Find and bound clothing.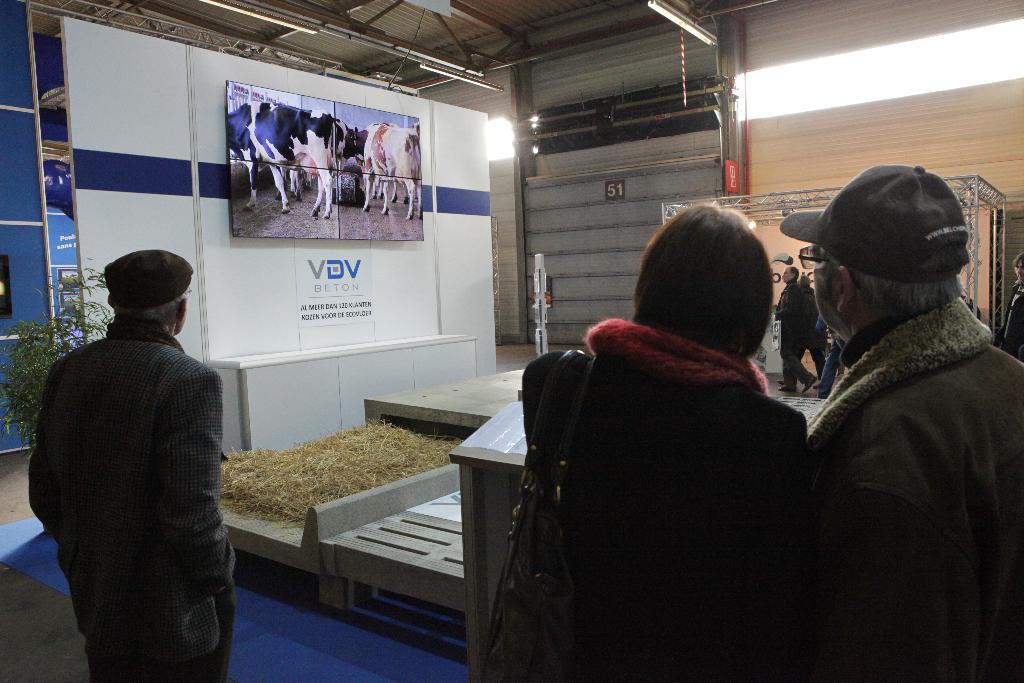
Bound: l=515, t=340, r=803, b=682.
